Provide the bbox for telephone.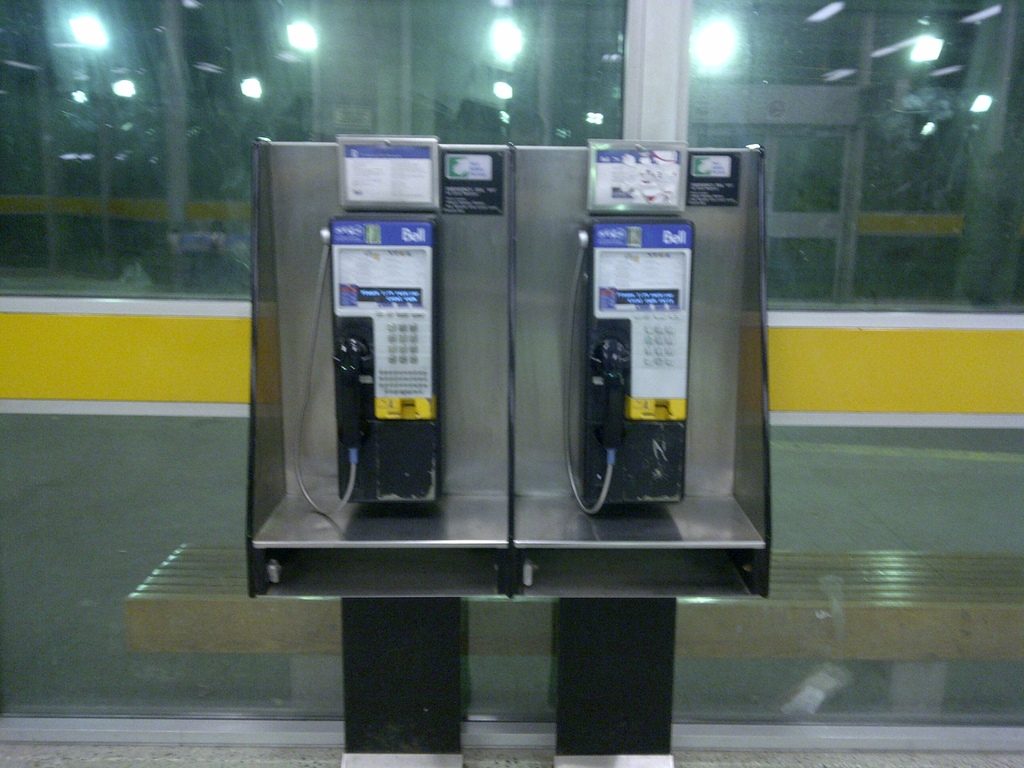
{"left": 298, "top": 223, "right": 438, "bottom": 512}.
